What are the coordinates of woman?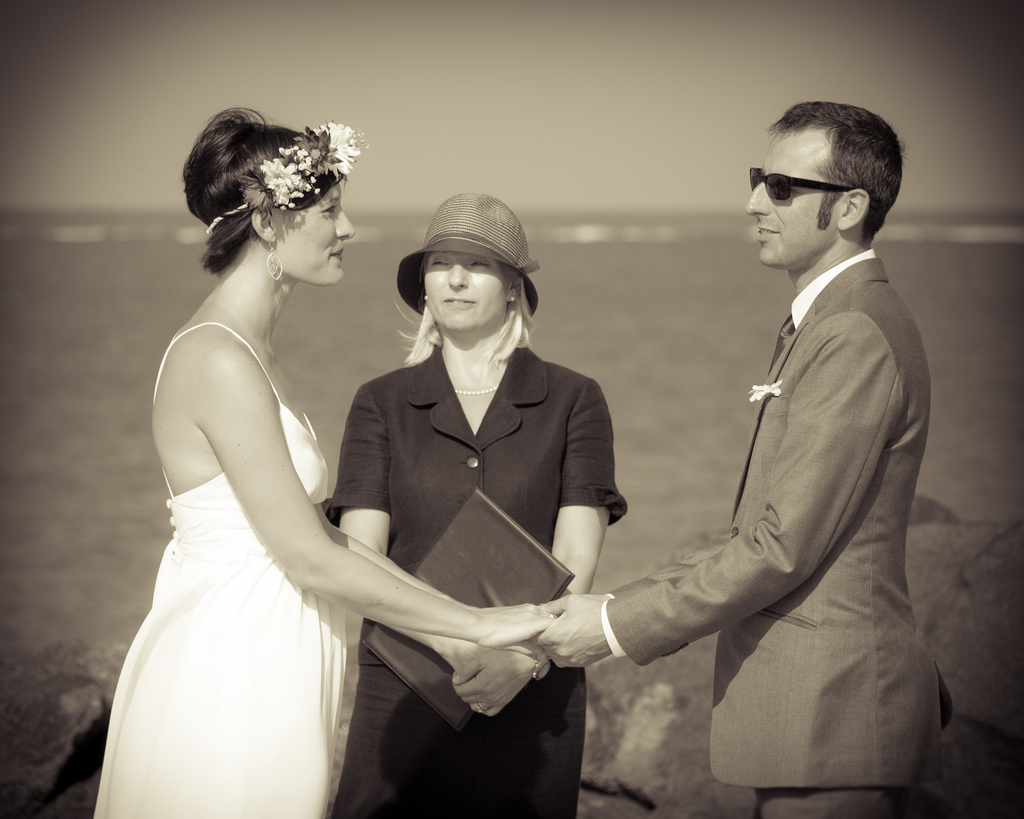
bbox(79, 109, 564, 818).
